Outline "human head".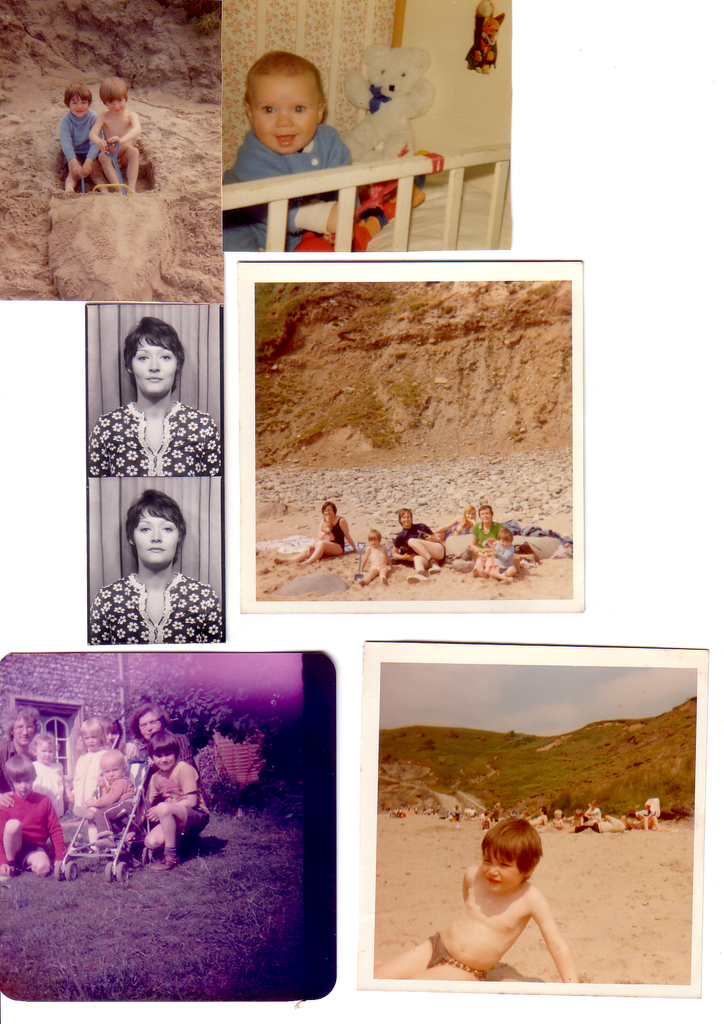
Outline: x1=323, y1=504, x2=337, y2=518.
